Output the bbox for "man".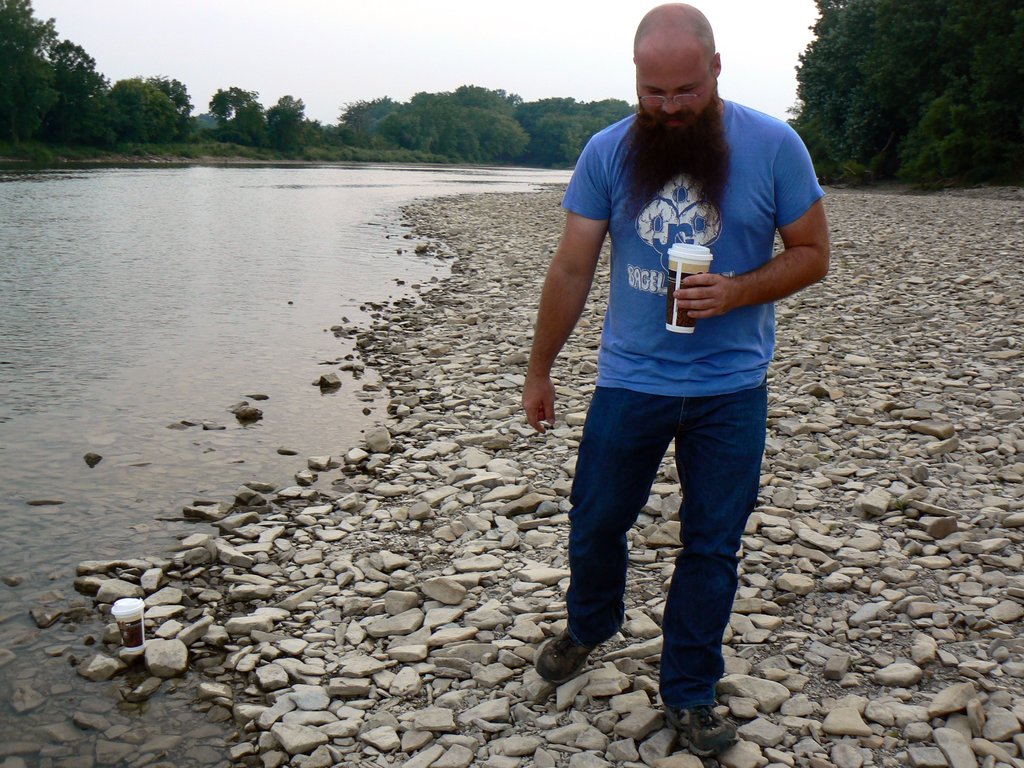
bbox=(520, 30, 832, 737).
